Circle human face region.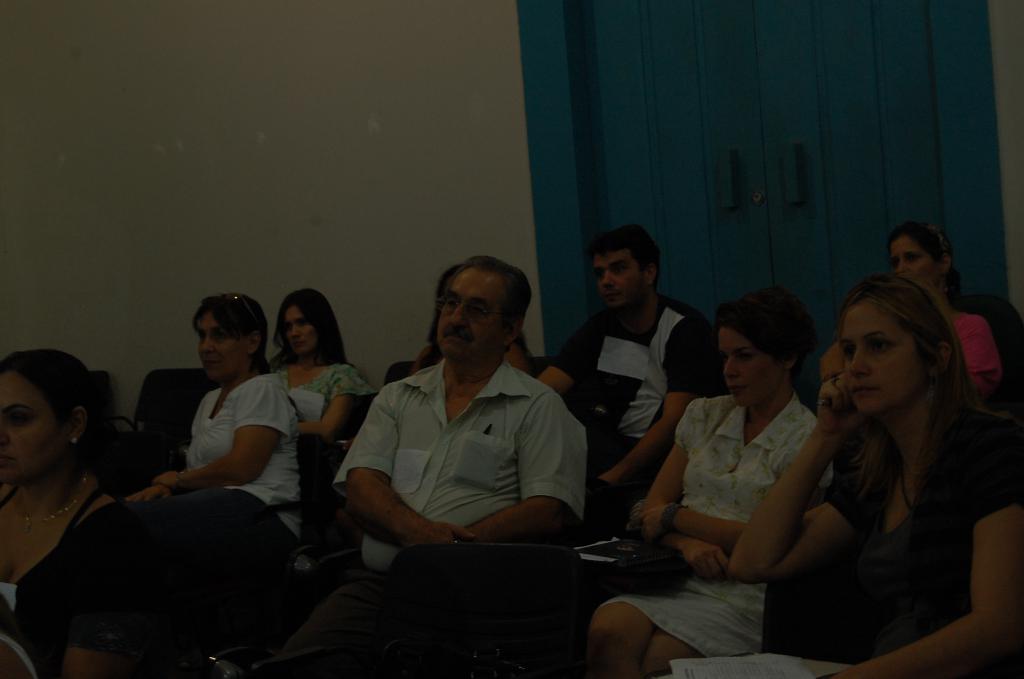
Region: 718, 317, 768, 405.
